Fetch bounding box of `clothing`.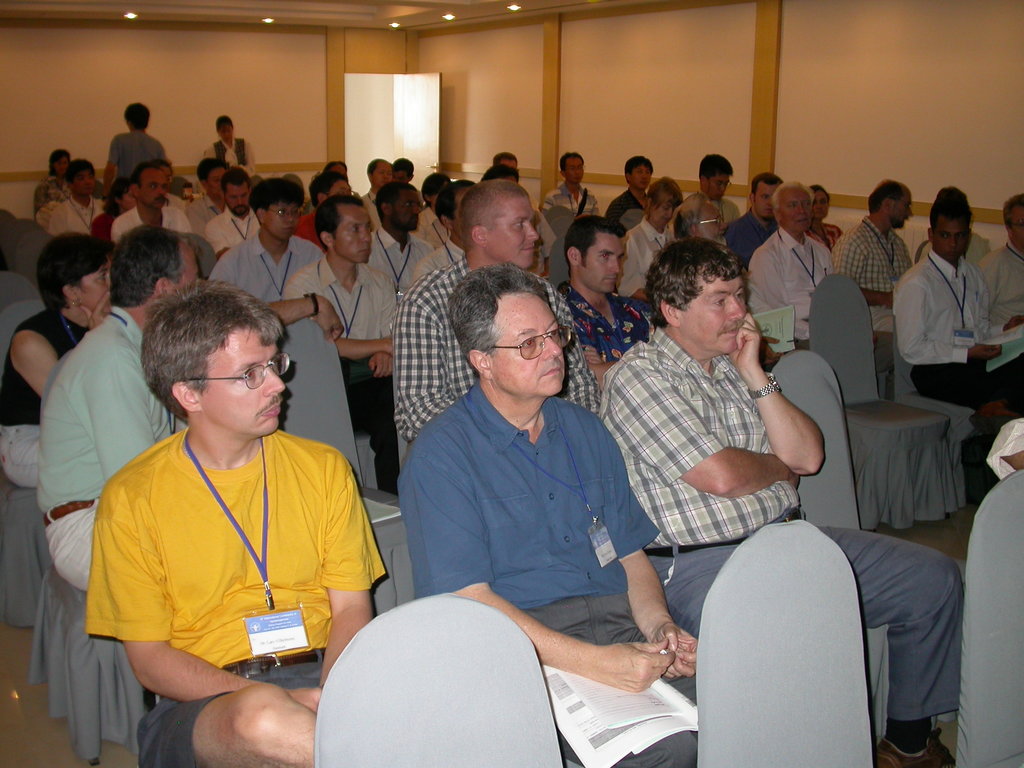
Bbox: 567,279,662,364.
